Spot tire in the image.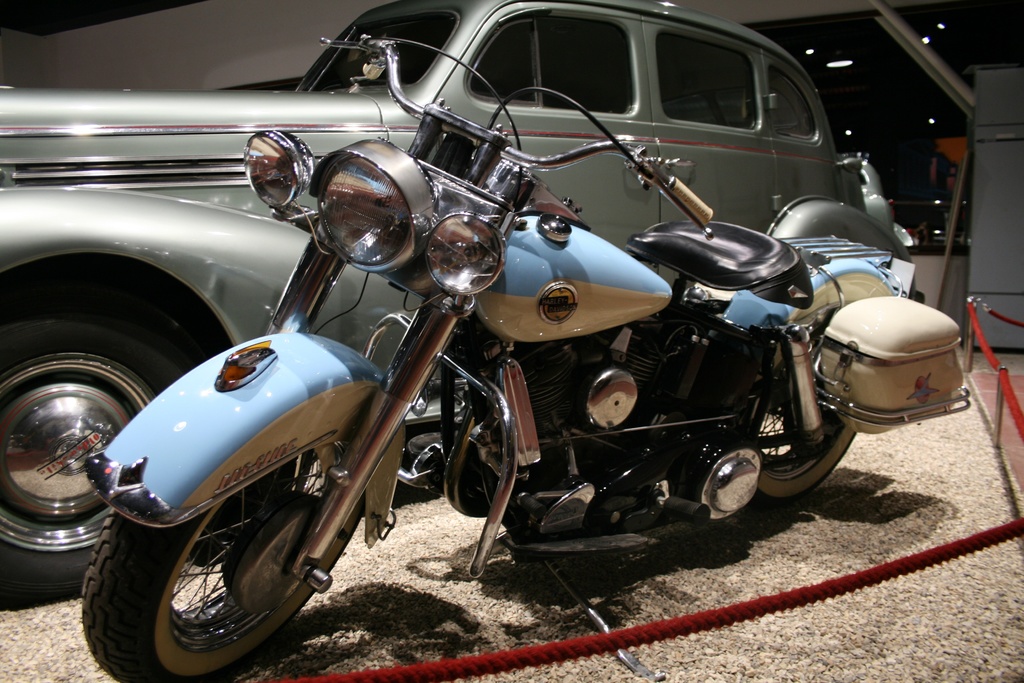
tire found at bbox=[0, 270, 202, 613].
